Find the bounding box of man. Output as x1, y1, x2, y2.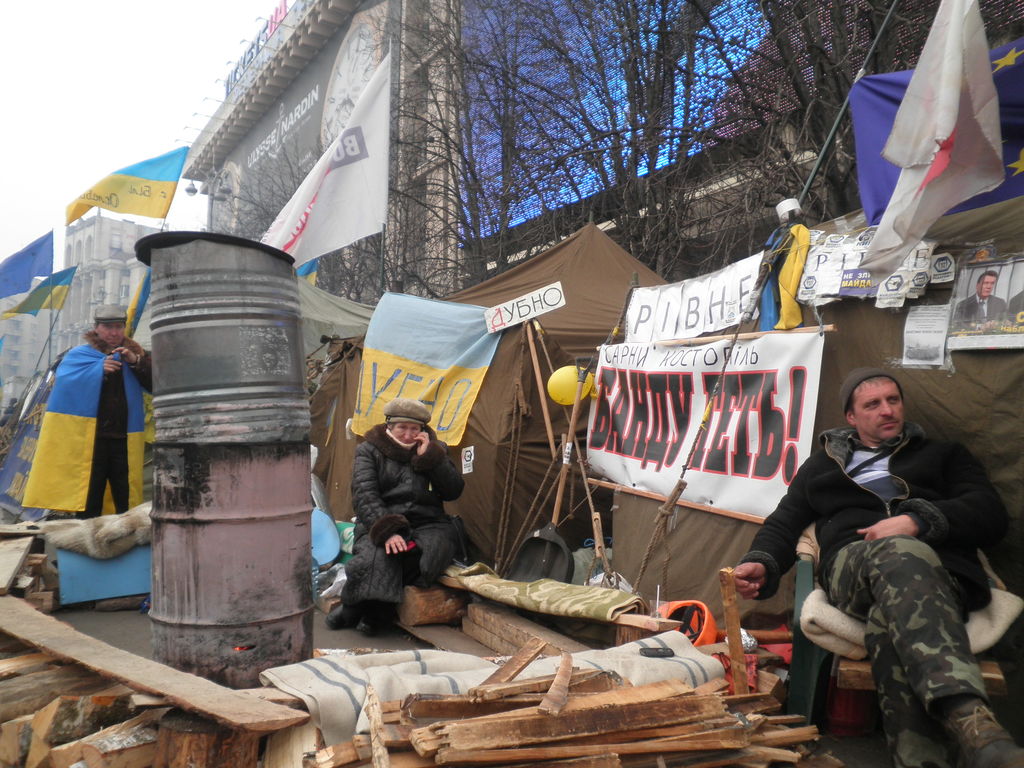
753, 351, 1004, 753.
